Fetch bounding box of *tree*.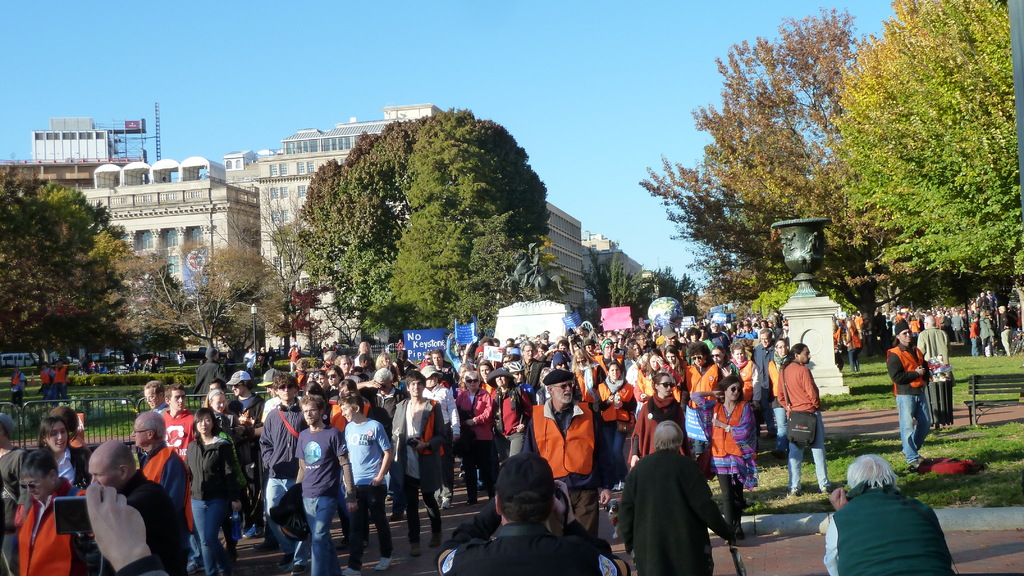
Bbox: <region>573, 250, 655, 314</region>.
